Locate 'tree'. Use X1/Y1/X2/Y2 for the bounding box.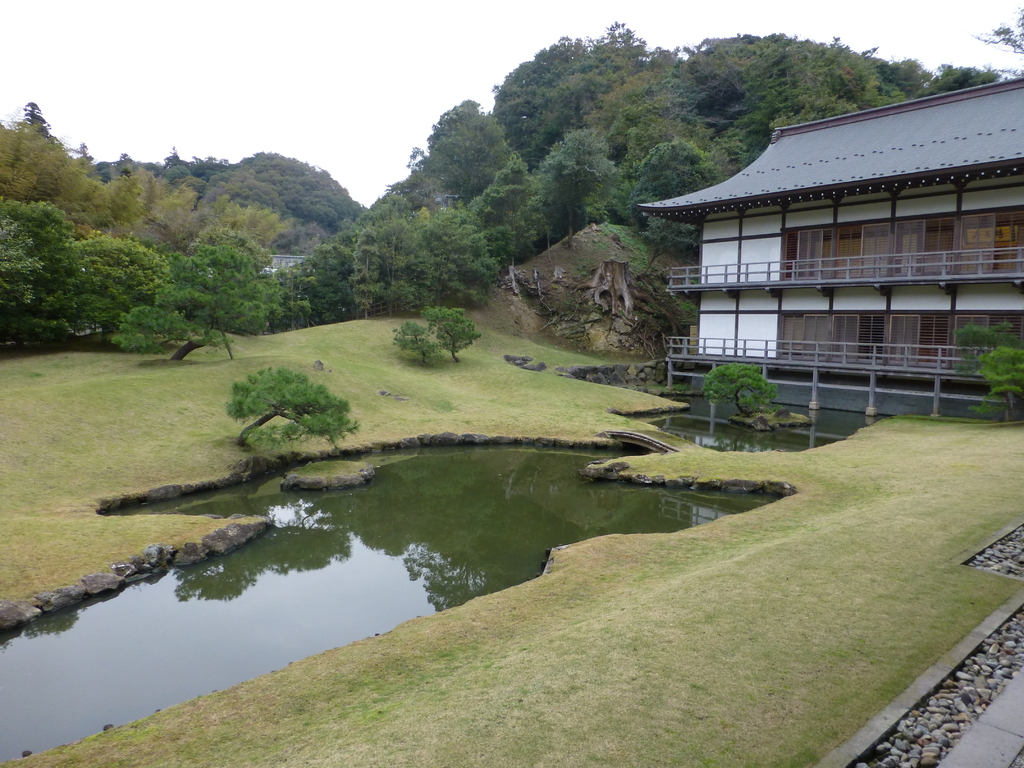
349/227/387/321.
